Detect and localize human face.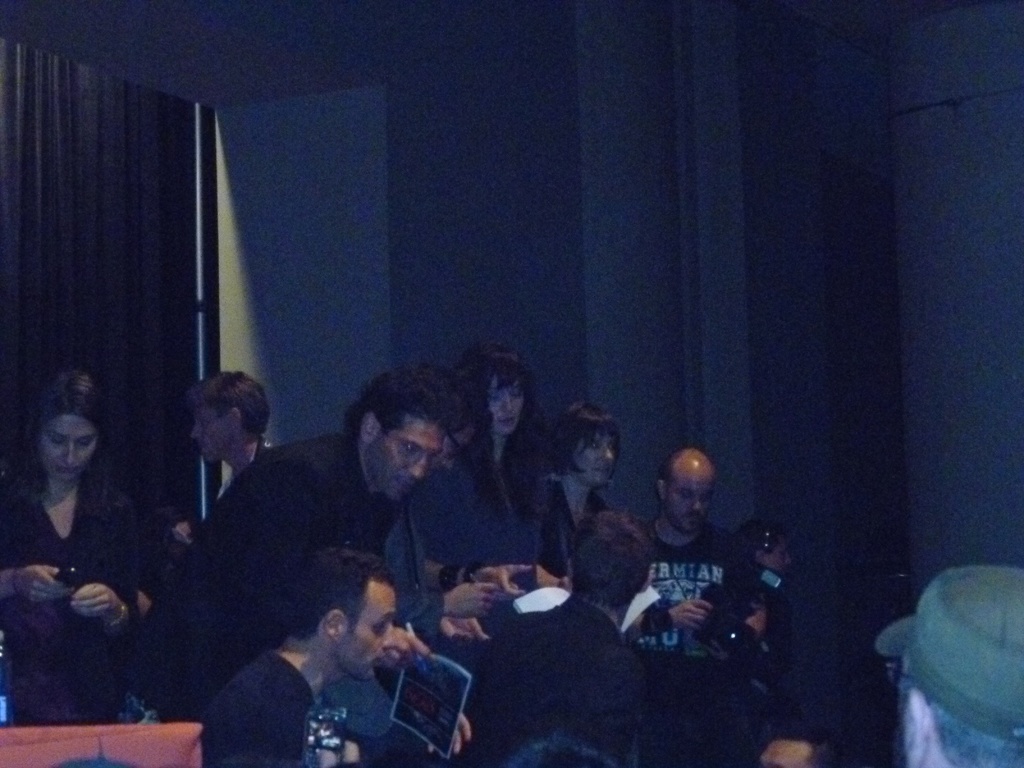
Localized at select_region(40, 416, 99, 479).
